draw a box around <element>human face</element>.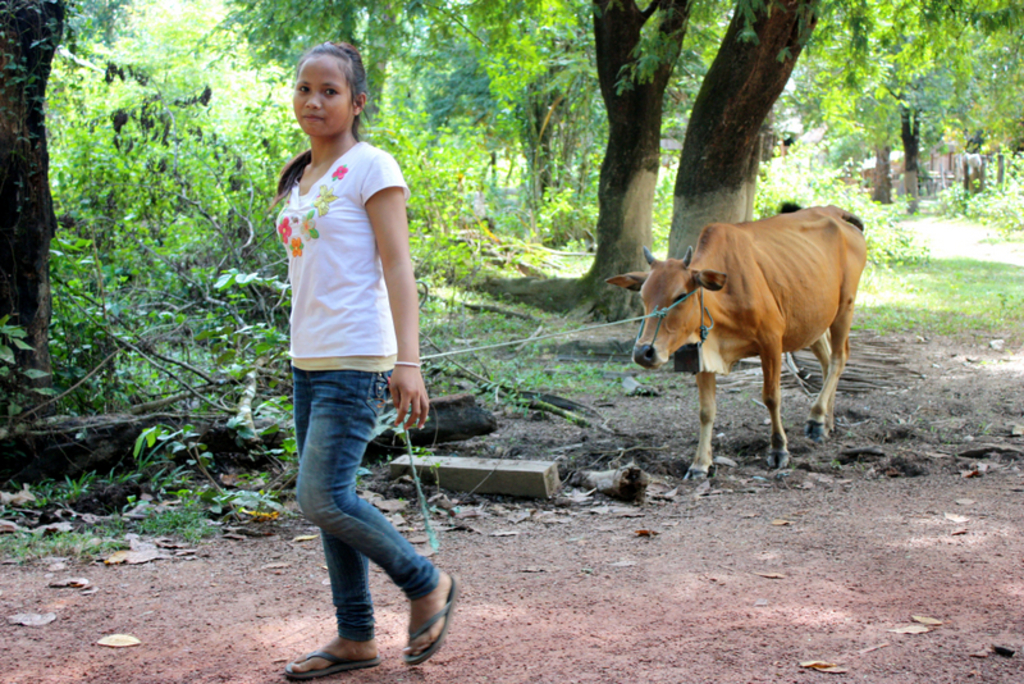
bbox=[293, 53, 353, 137].
